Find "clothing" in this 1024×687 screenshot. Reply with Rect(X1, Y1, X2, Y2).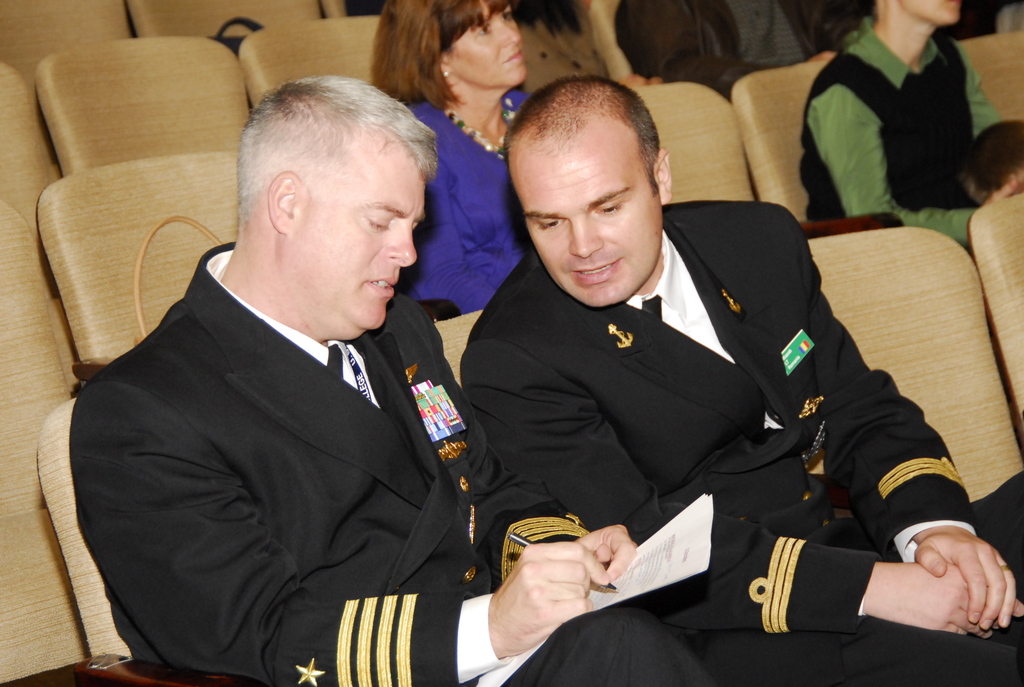
Rect(800, 19, 1023, 239).
